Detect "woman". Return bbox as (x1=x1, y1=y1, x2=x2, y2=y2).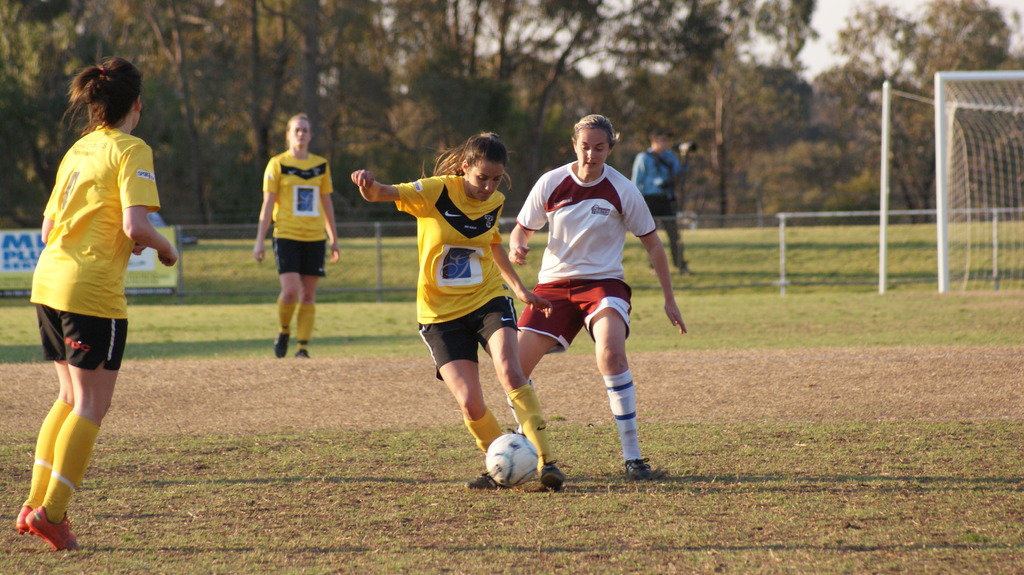
(x1=502, y1=115, x2=685, y2=473).
